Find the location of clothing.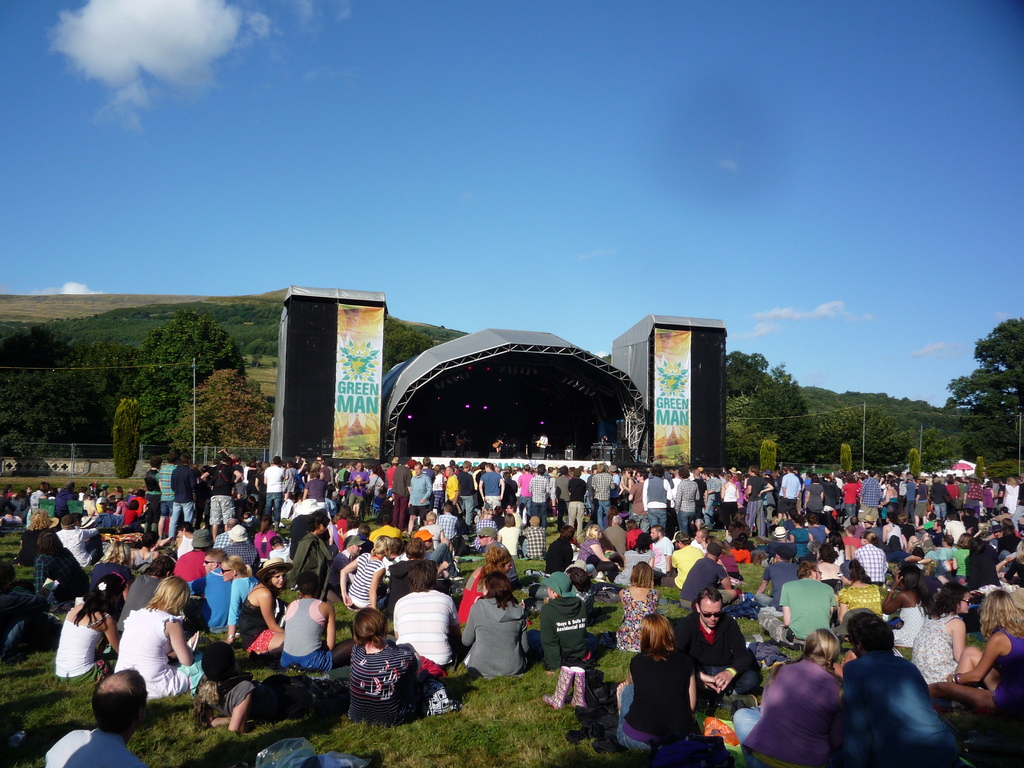
Location: box(398, 574, 455, 666).
